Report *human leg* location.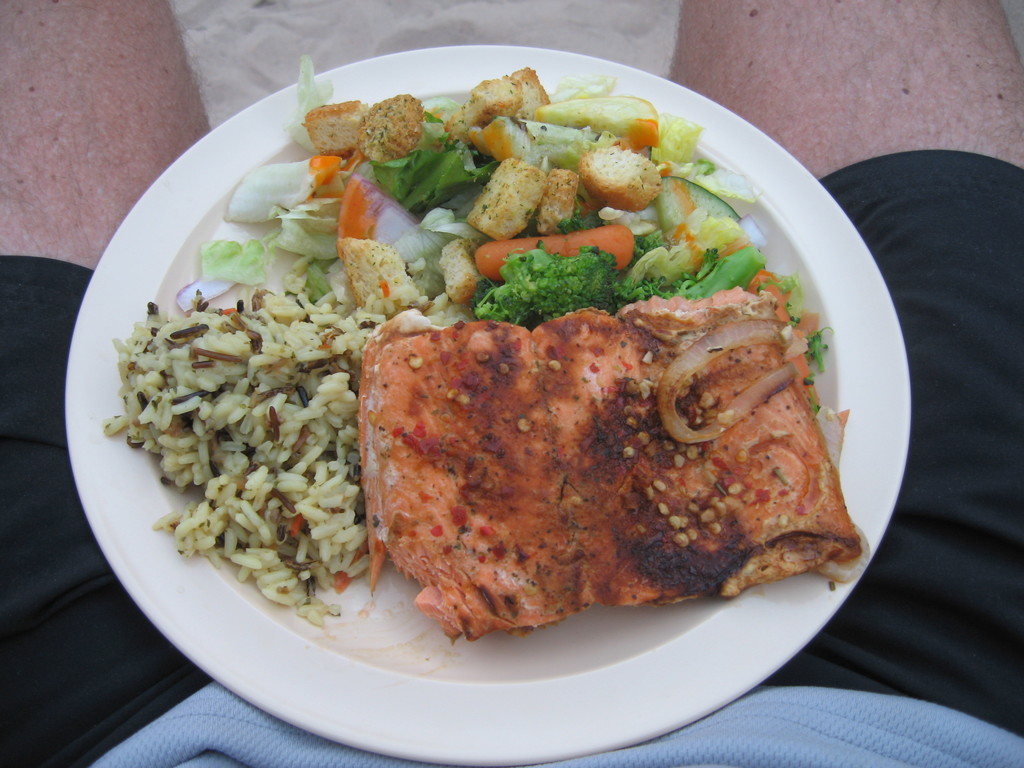
Report: BBox(0, 257, 208, 767).
